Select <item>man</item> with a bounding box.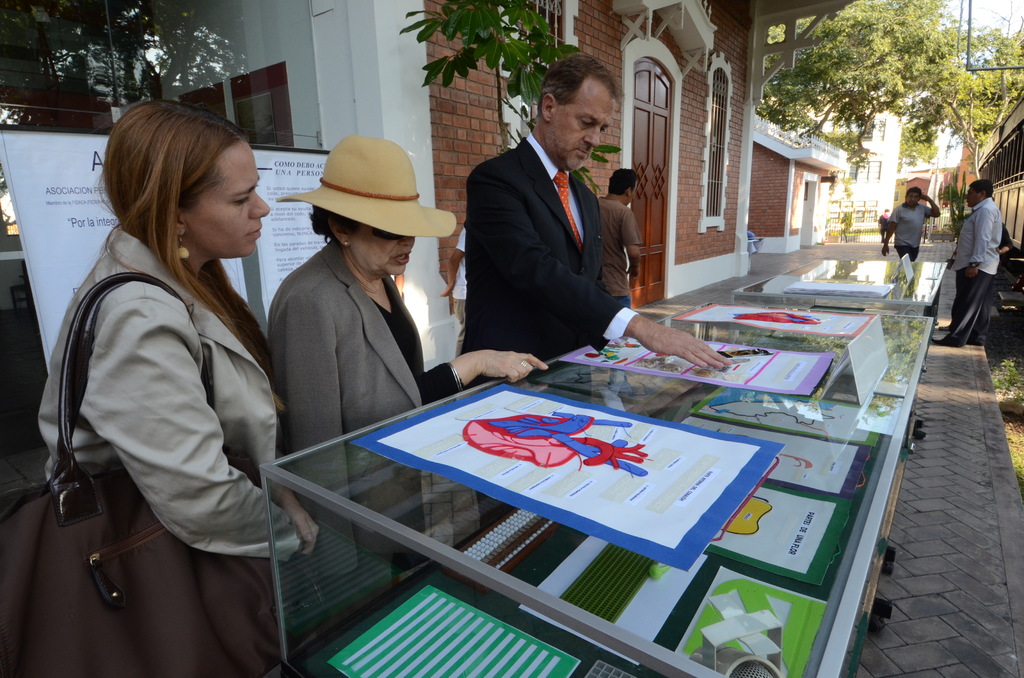
x1=595 y1=167 x2=648 y2=385.
